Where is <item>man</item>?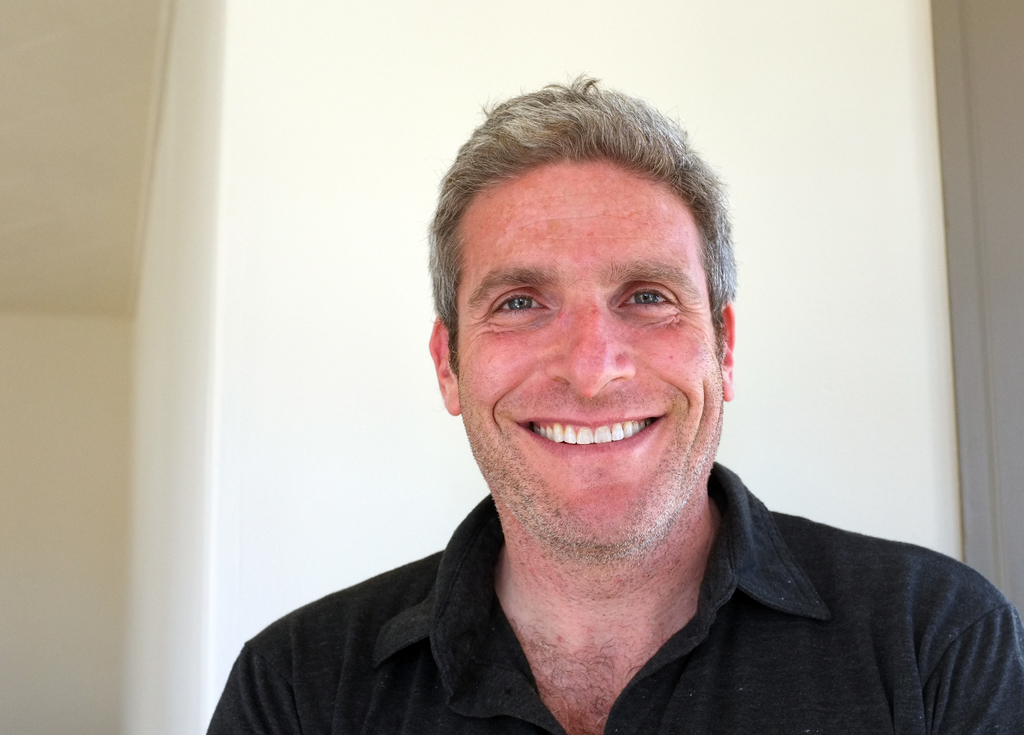
select_region(207, 74, 1023, 734).
